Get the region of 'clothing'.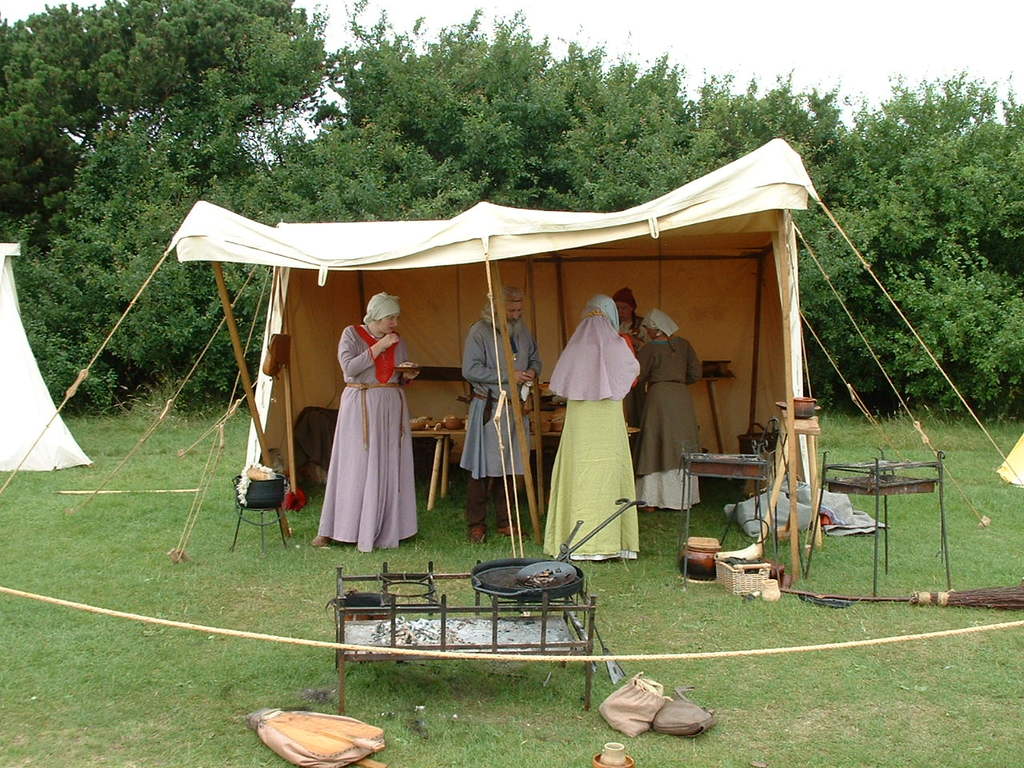
317:322:422:554.
